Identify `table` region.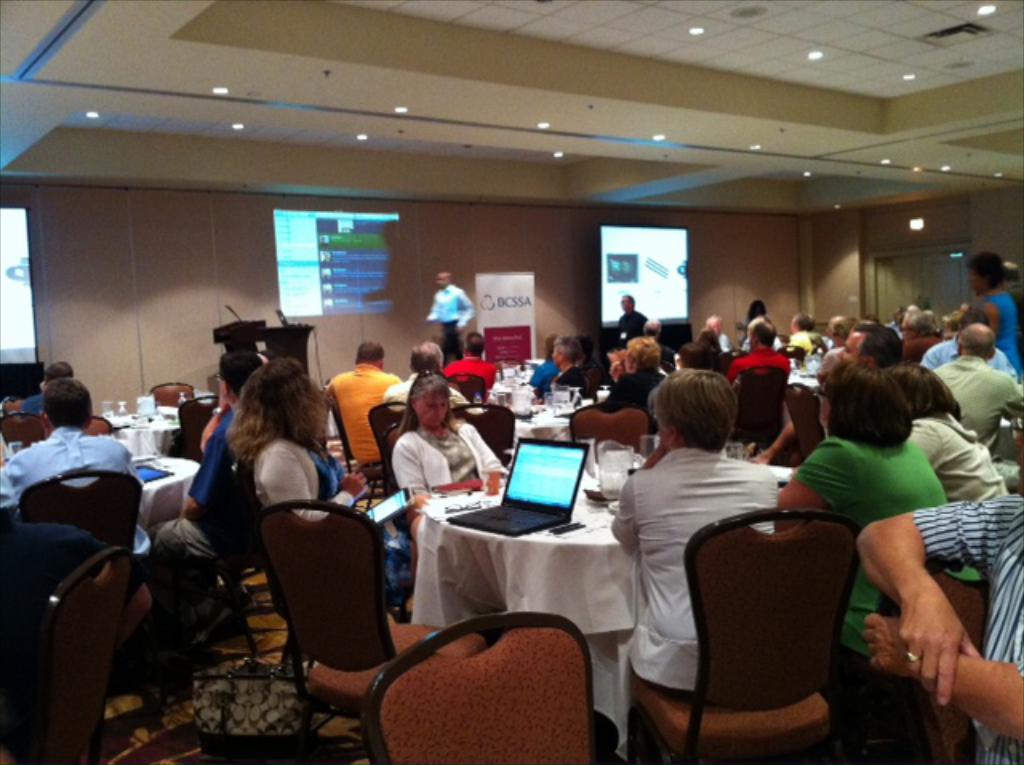
Region: 131,448,203,538.
